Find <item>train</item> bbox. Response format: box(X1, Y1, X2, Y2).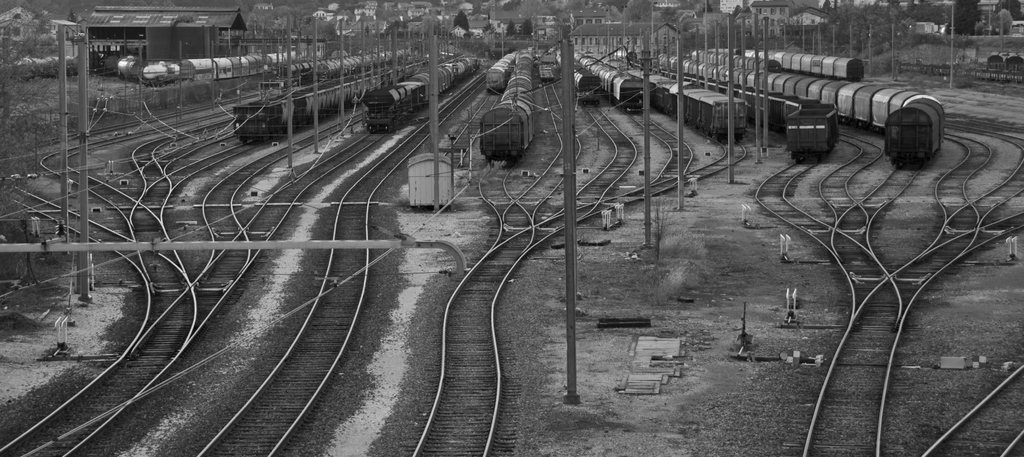
box(575, 60, 604, 108).
